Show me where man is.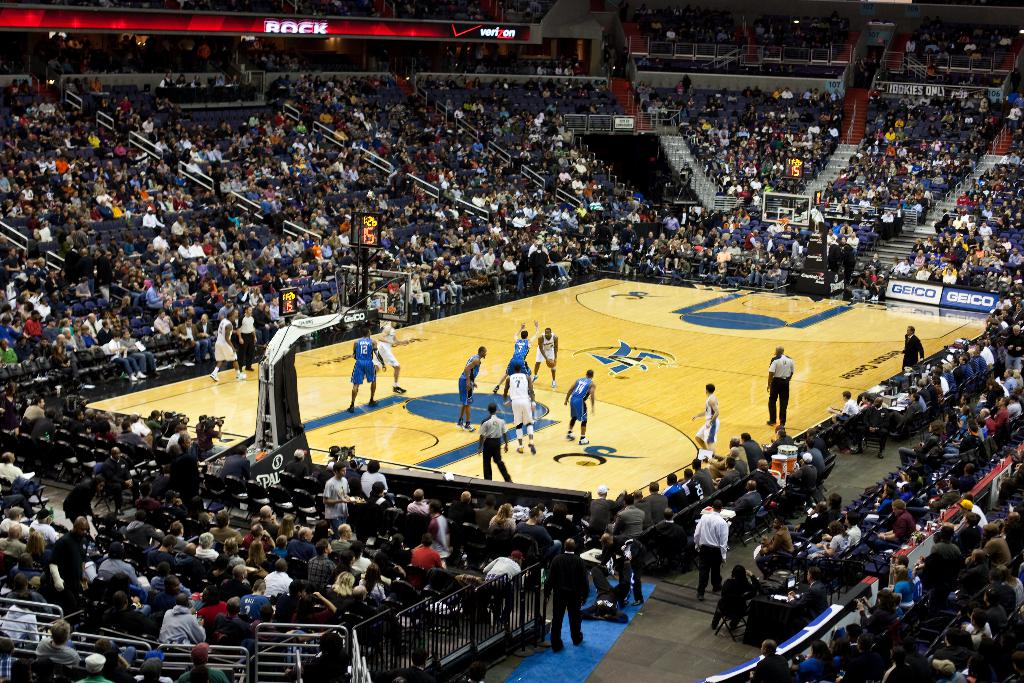
man is at x1=355 y1=326 x2=385 y2=409.
